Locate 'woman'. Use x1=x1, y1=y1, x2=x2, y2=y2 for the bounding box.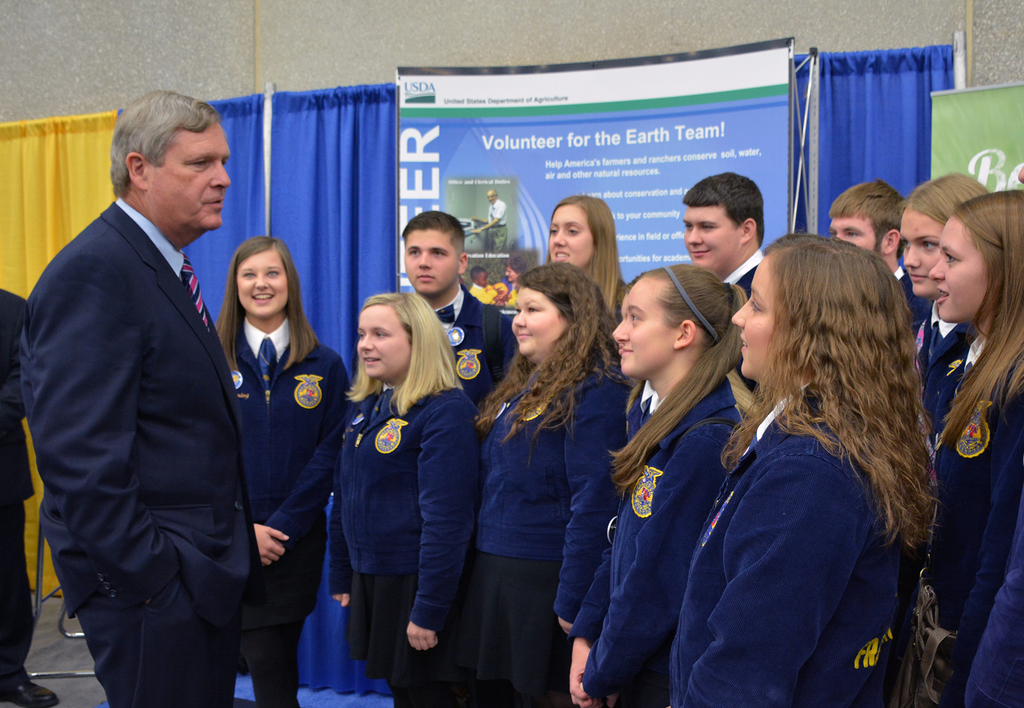
x1=544, y1=193, x2=639, y2=351.
